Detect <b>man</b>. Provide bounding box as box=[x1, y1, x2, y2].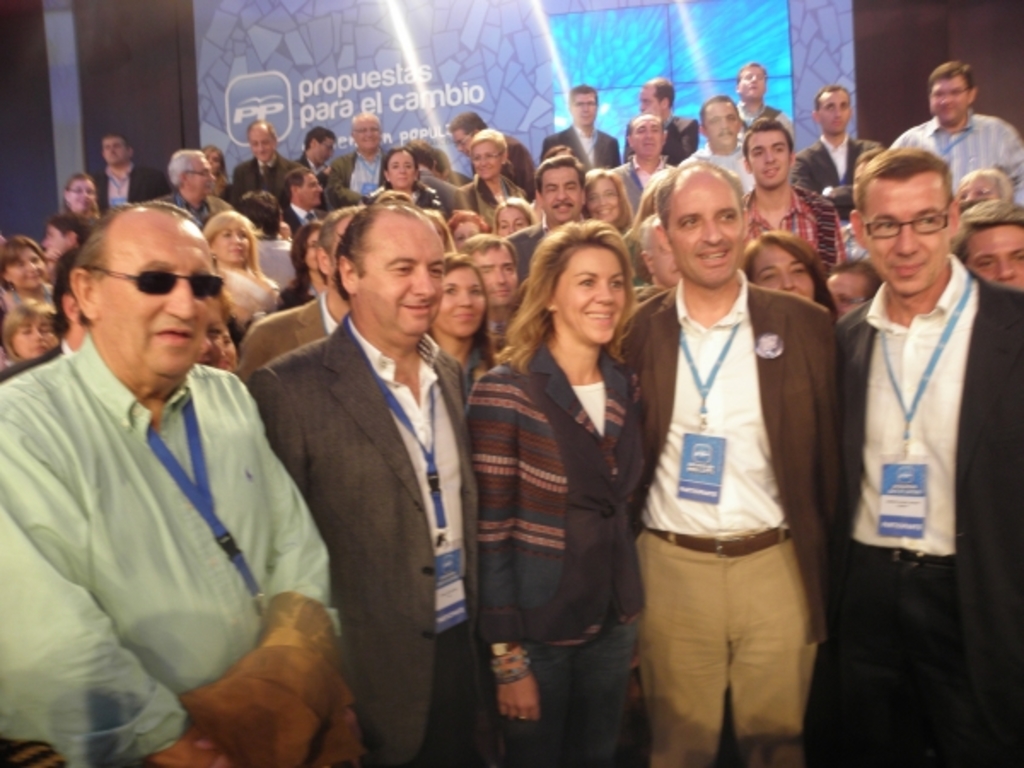
box=[720, 56, 787, 143].
